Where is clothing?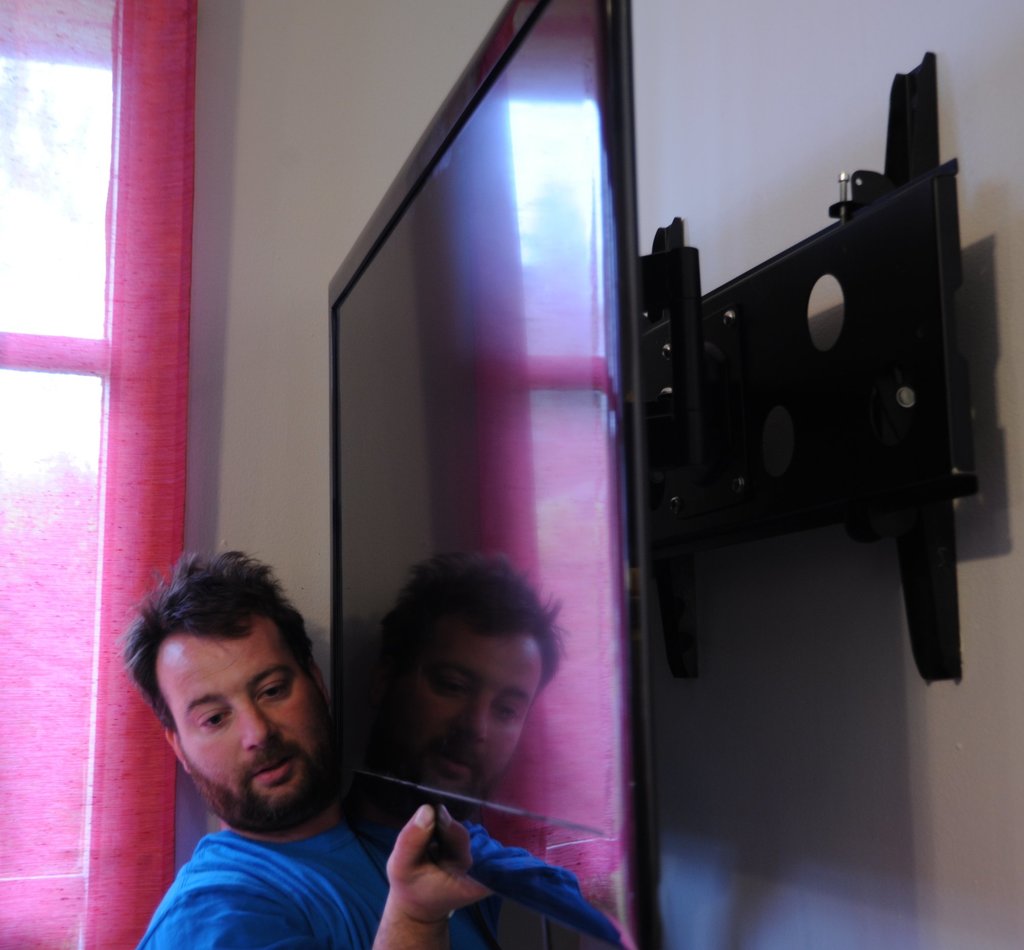
(139,826,399,948).
